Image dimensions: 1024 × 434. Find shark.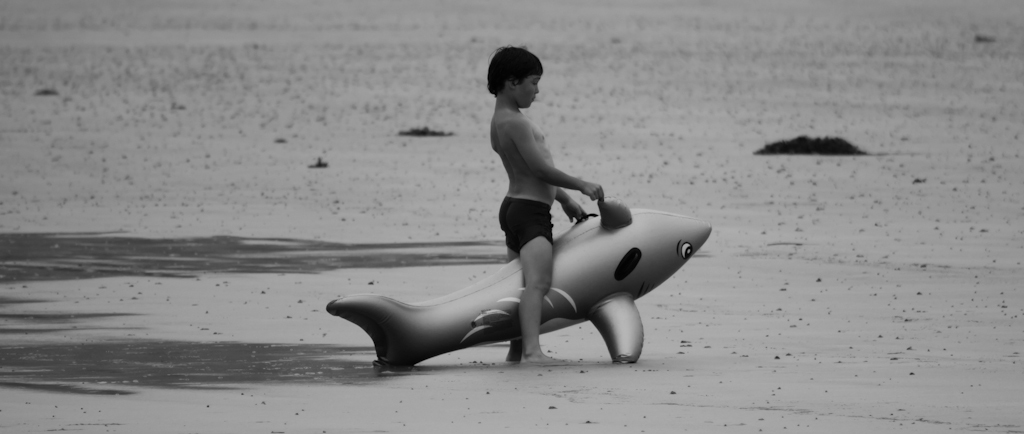
region(337, 193, 712, 366).
